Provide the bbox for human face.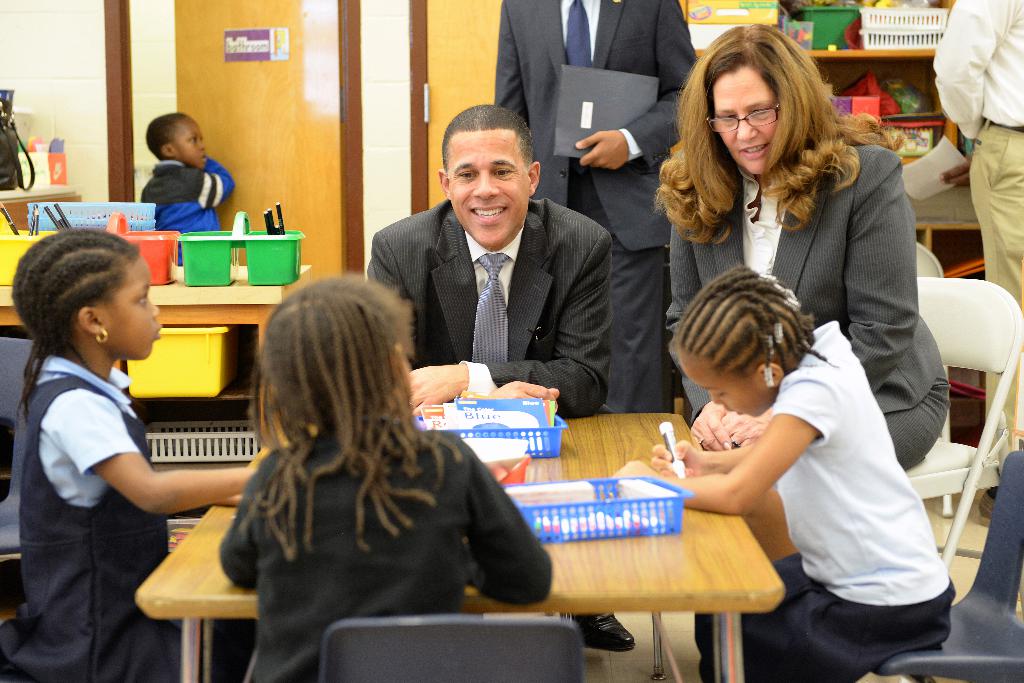
select_region(712, 64, 780, 176).
